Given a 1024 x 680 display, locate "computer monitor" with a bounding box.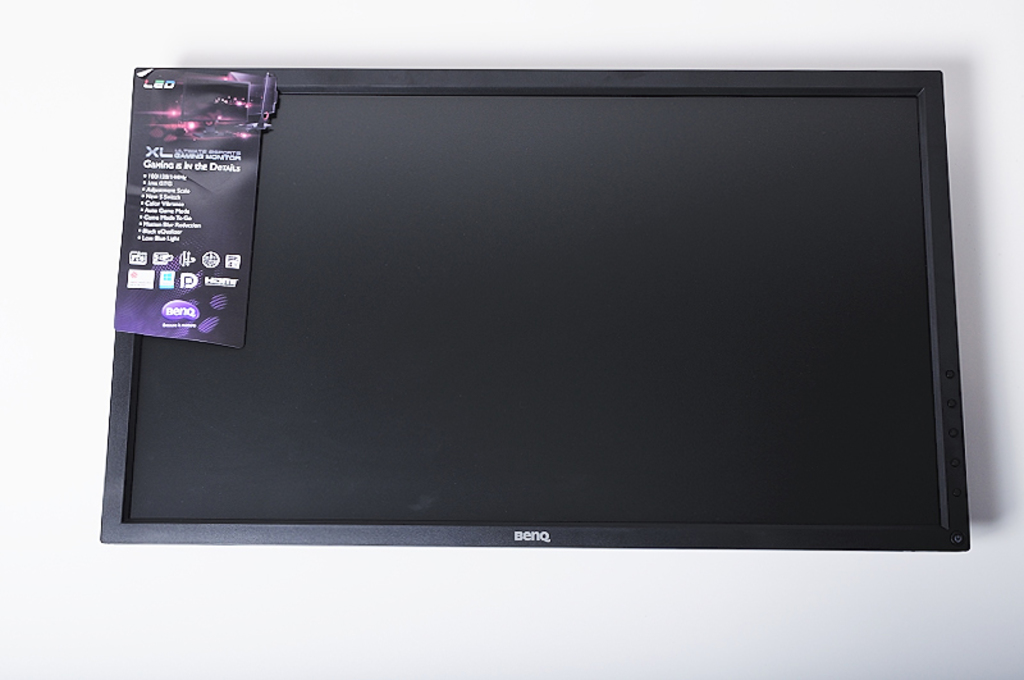
Located: (left=95, top=59, right=972, bottom=560).
